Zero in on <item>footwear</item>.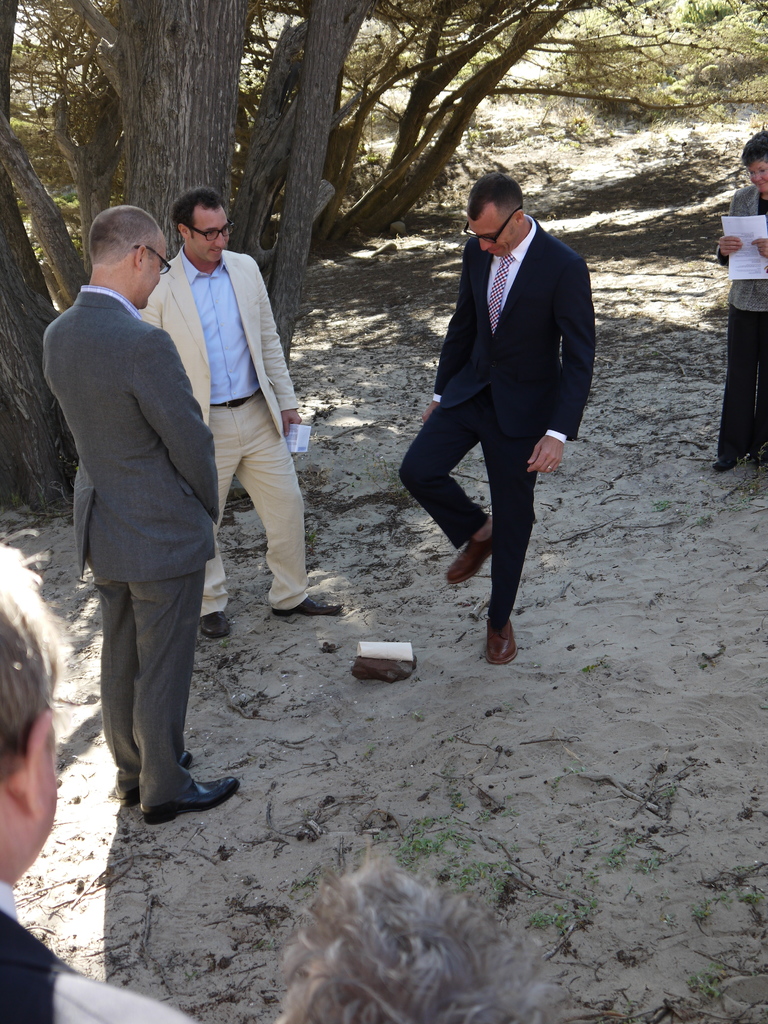
Zeroed in: locate(204, 614, 236, 641).
